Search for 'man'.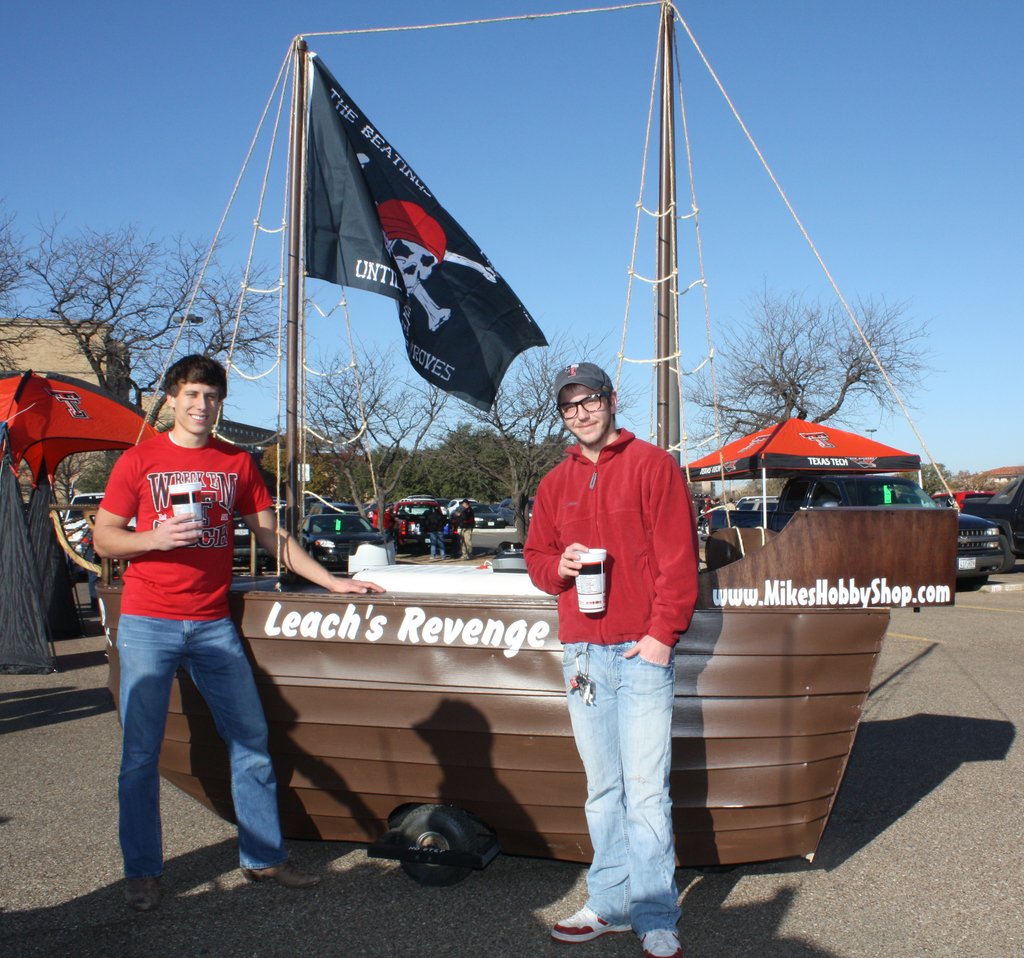
Found at 517:371:716:918.
